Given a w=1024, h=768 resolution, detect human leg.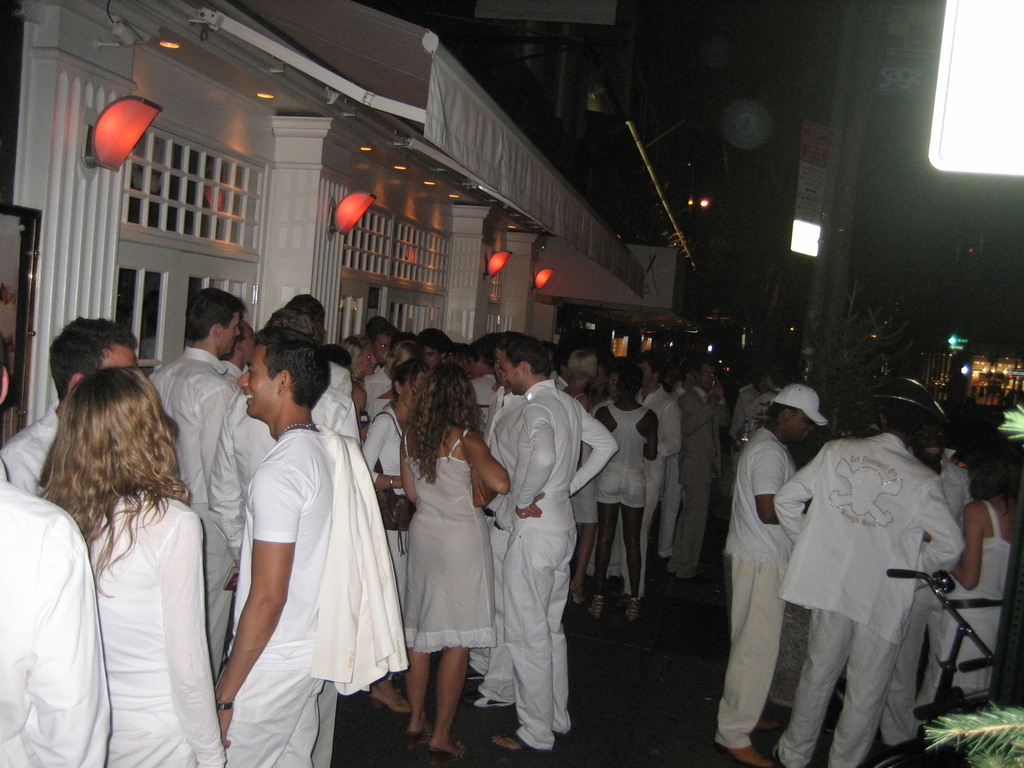
(620,509,644,620).
